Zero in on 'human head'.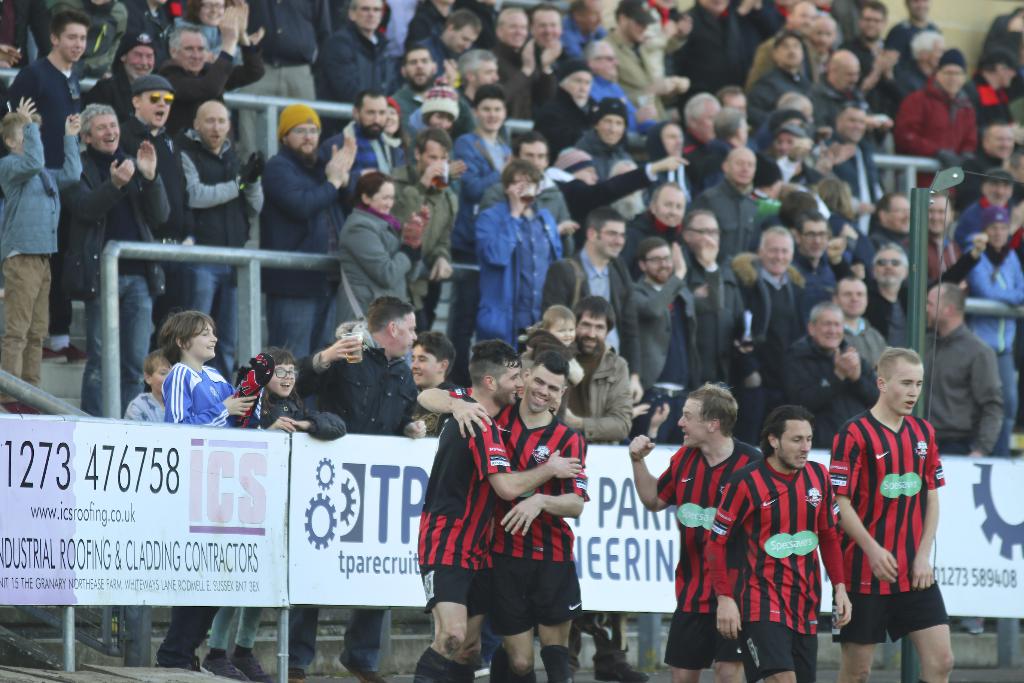
Zeroed in: bbox=(470, 340, 522, 410).
